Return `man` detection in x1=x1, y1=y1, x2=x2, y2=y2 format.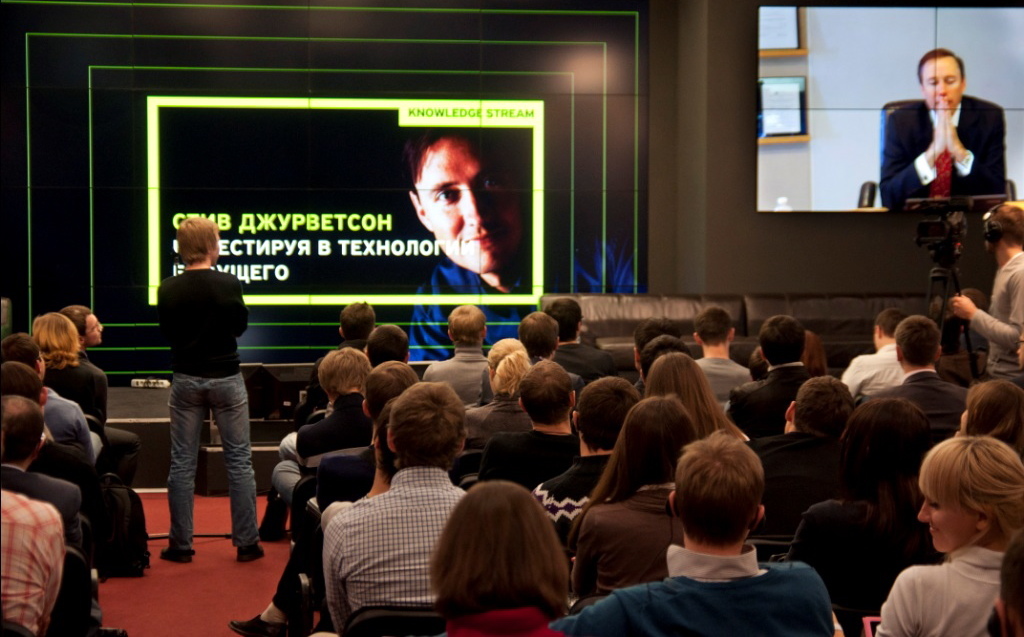
x1=60, y1=305, x2=134, y2=467.
